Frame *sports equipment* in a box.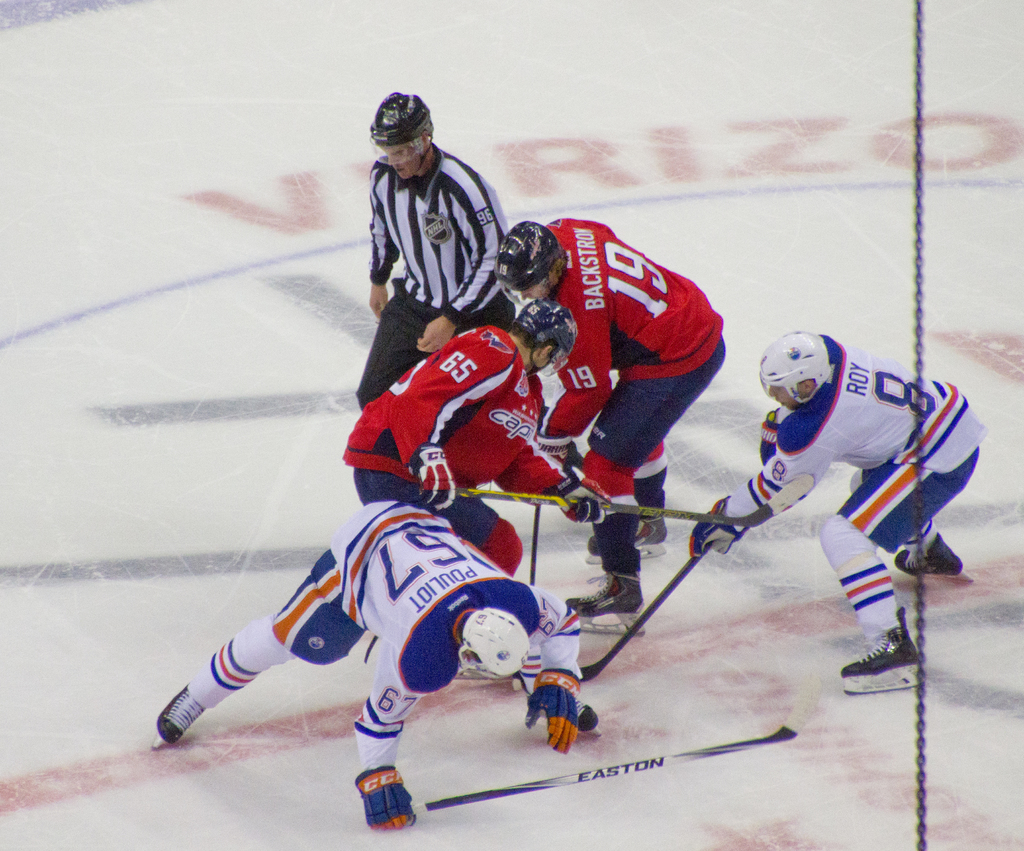
bbox=[839, 615, 920, 695].
